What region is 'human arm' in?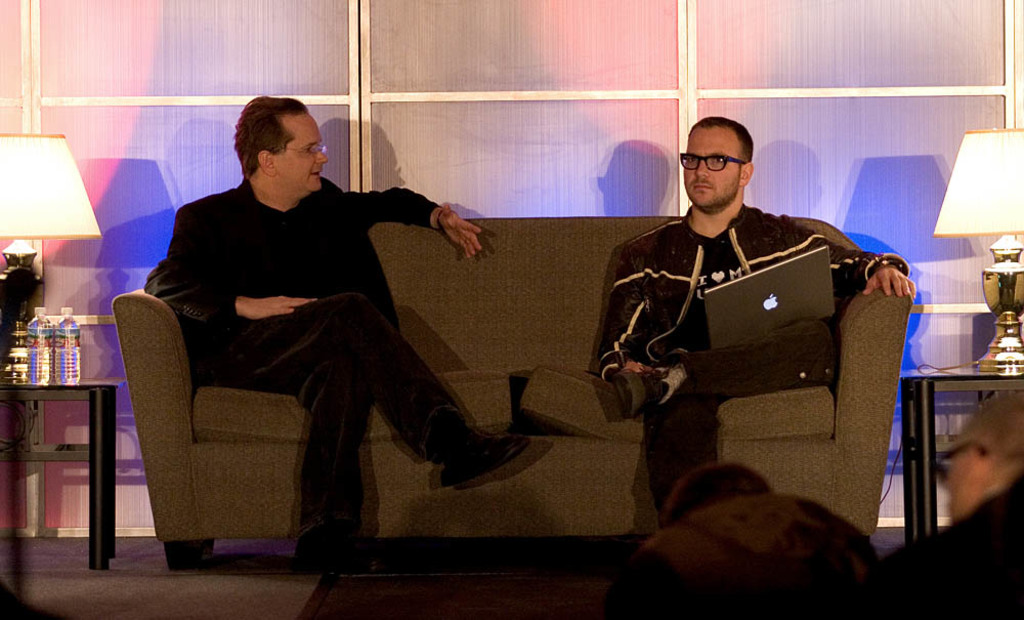
{"x1": 147, "y1": 193, "x2": 323, "y2": 331}.
